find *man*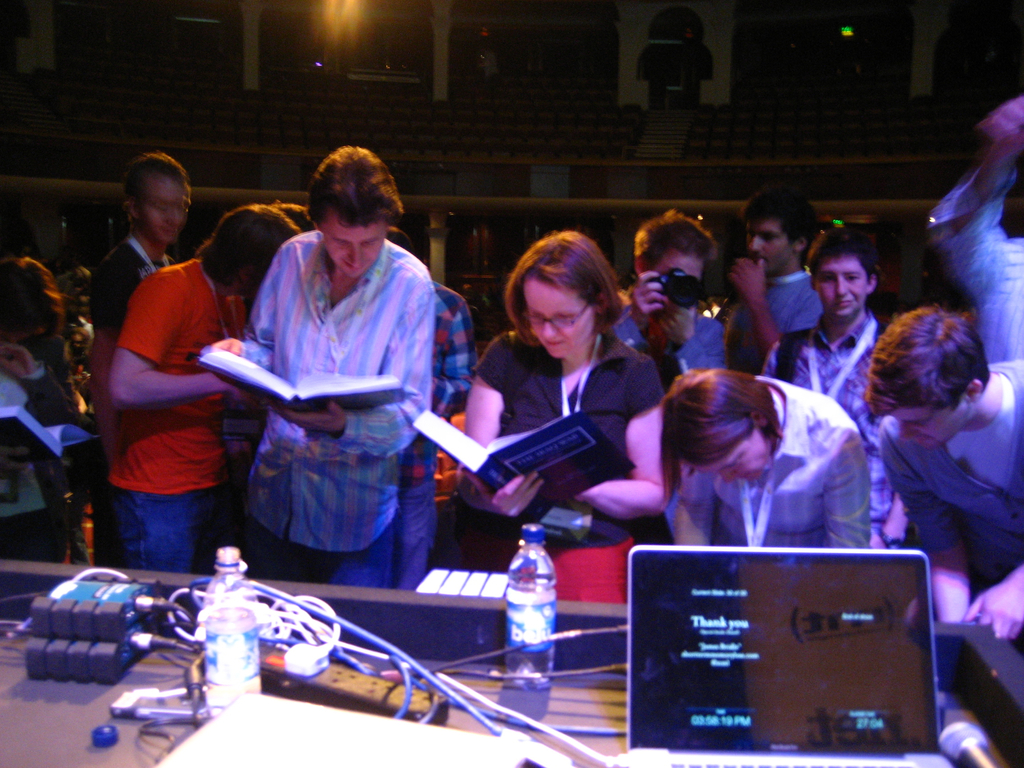
Rect(609, 207, 727, 385)
